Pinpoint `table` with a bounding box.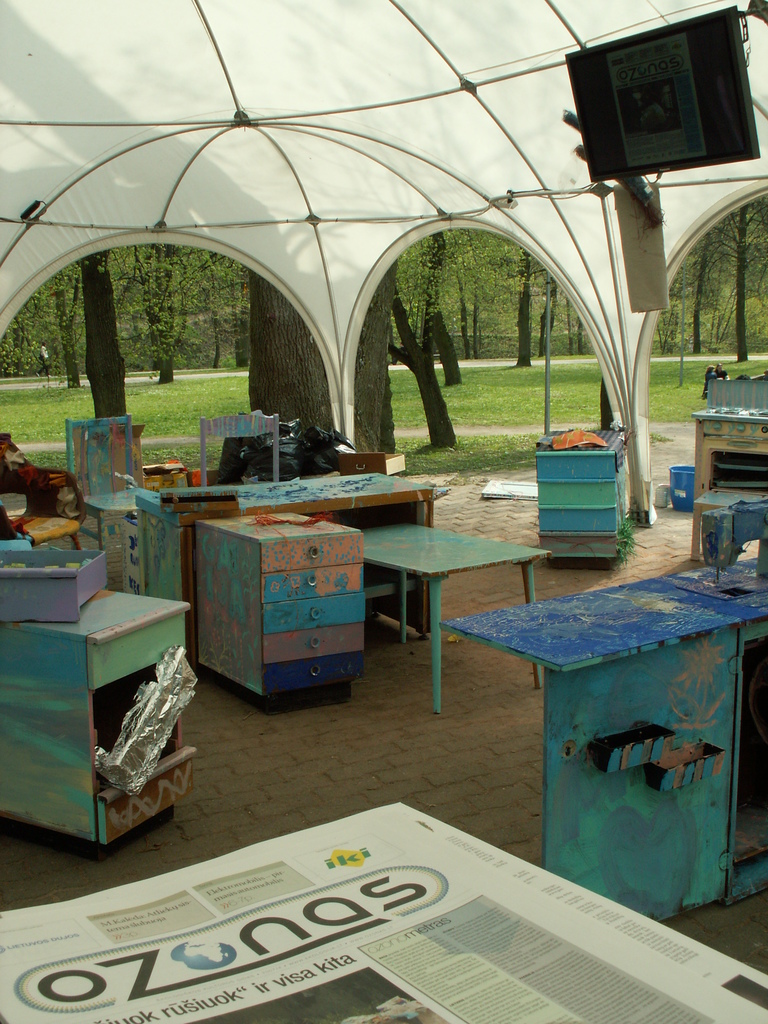
367:519:556:711.
